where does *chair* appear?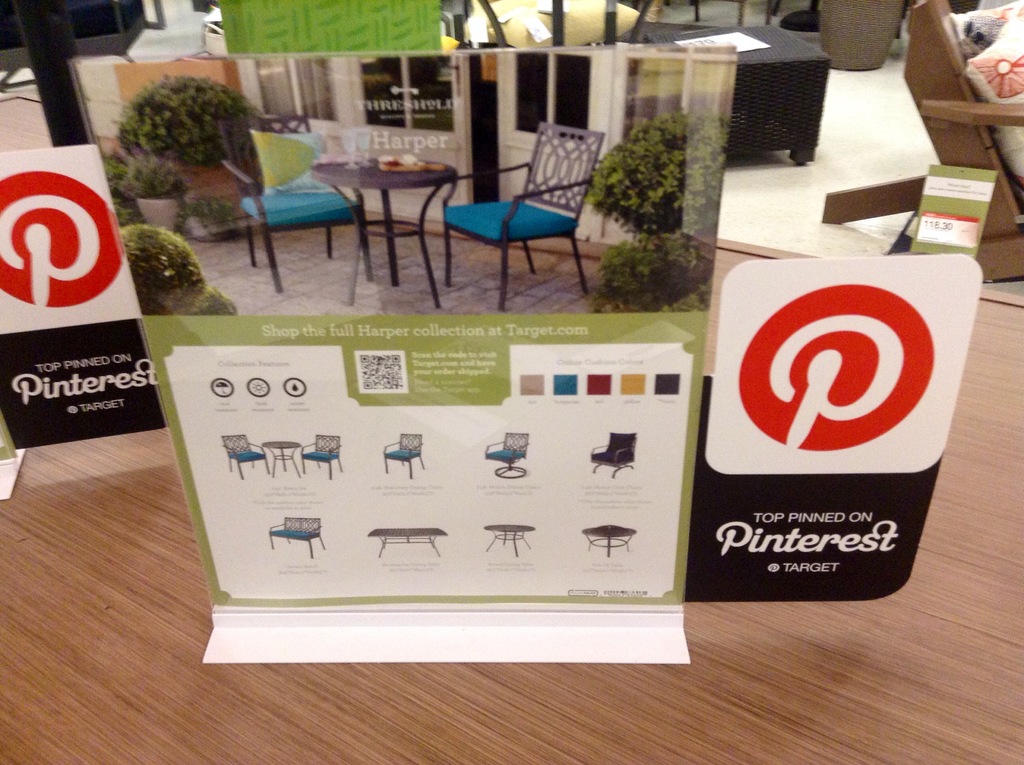
Appears at [300, 435, 341, 481].
